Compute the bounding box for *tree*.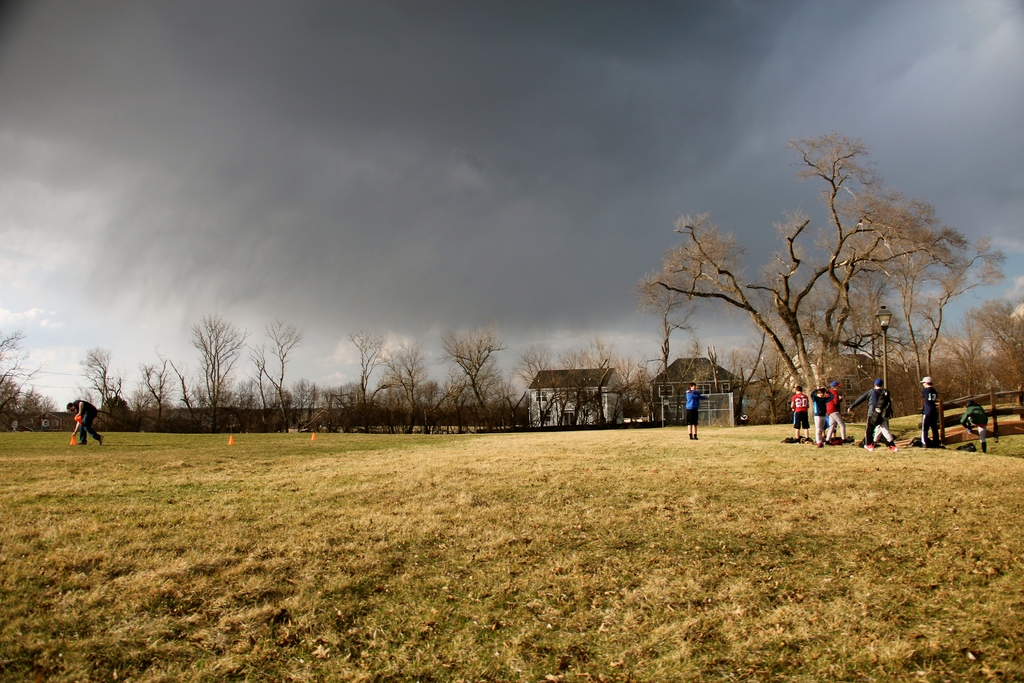
bbox=(531, 332, 572, 431).
